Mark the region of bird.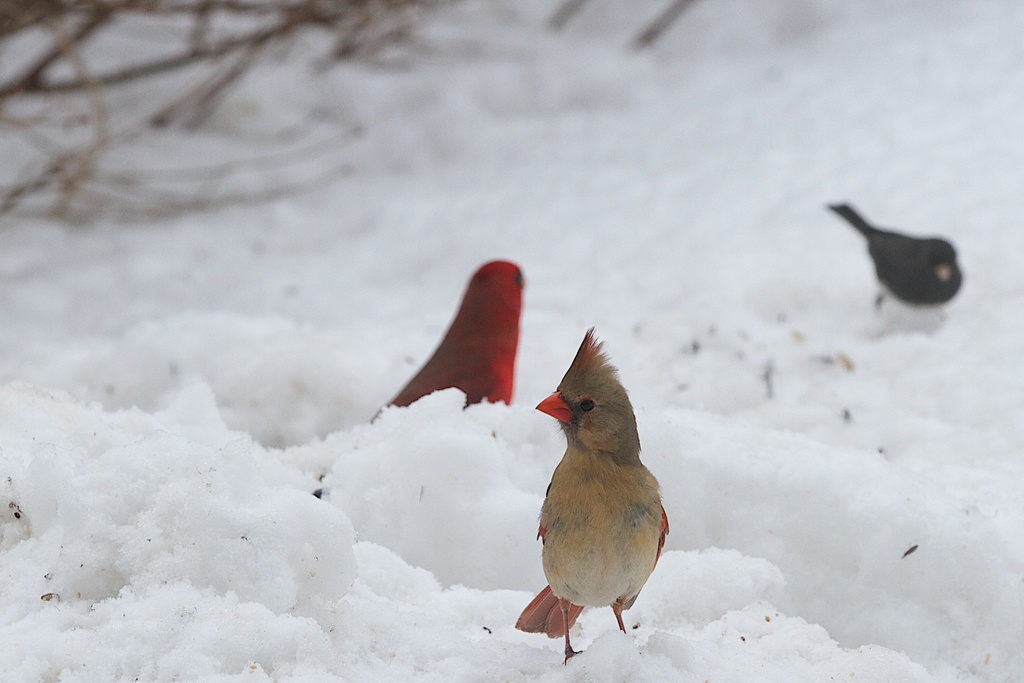
Region: bbox=[514, 346, 669, 658].
